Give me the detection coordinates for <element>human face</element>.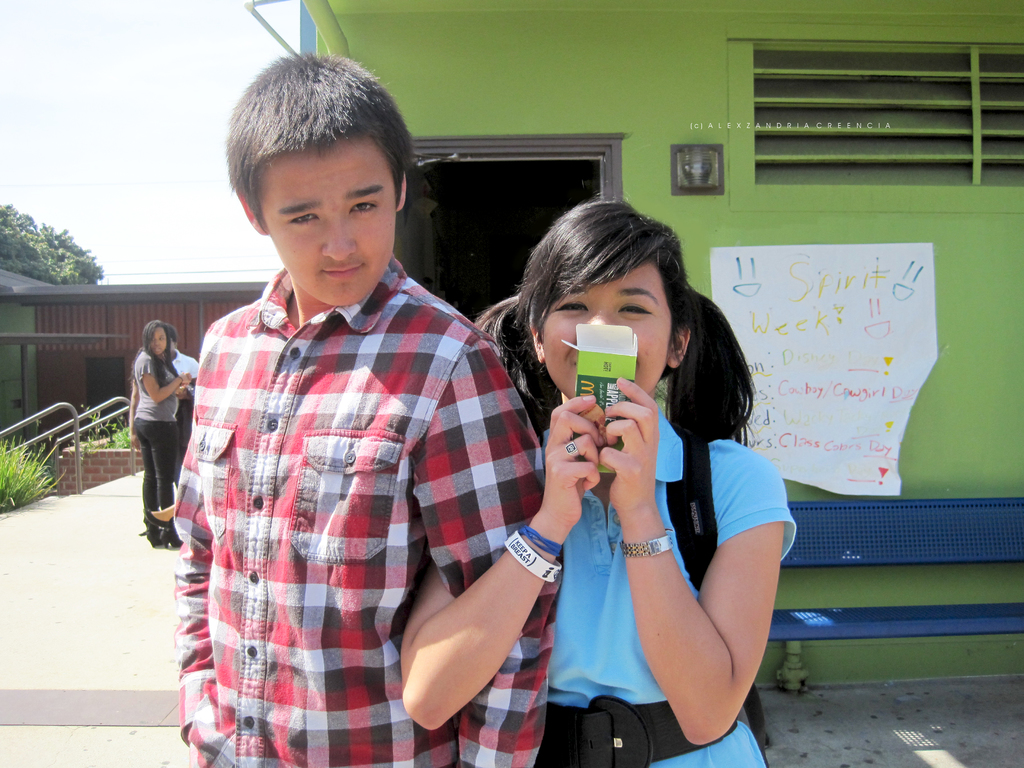
542 262 676 403.
